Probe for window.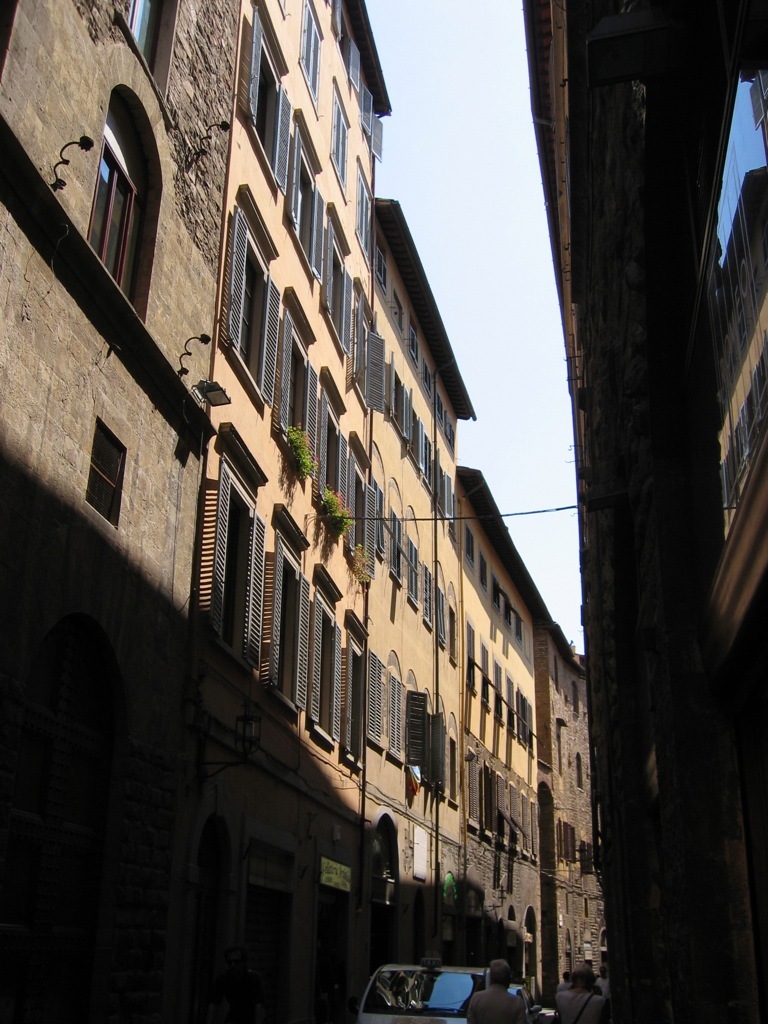
Probe result: rect(579, 848, 597, 874).
